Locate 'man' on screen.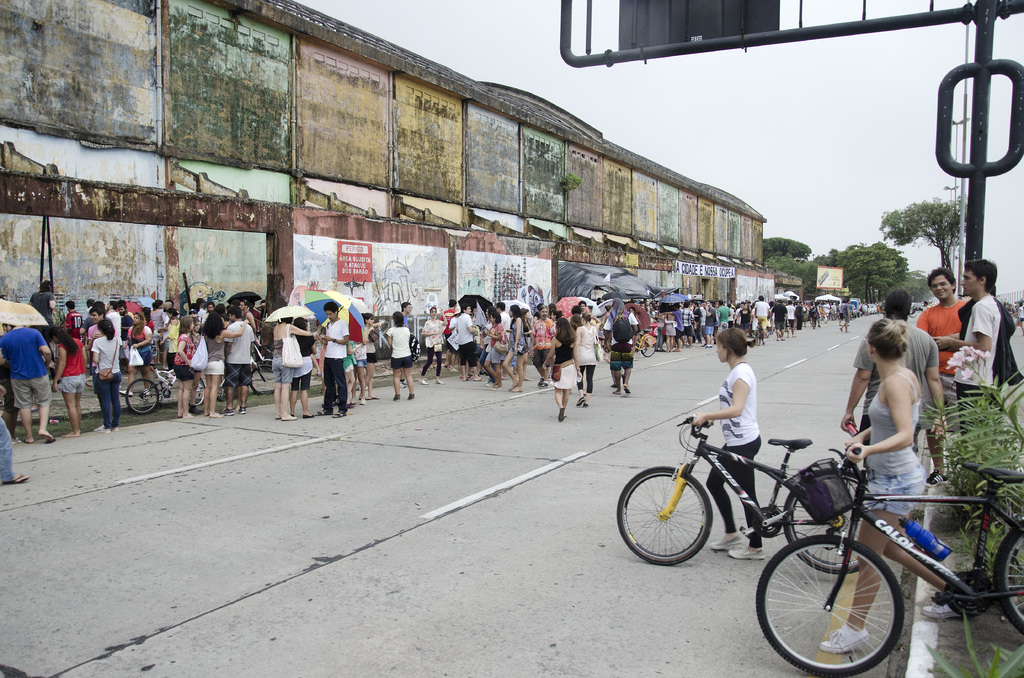
On screen at left=0, top=296, right=58, bottom=453.
